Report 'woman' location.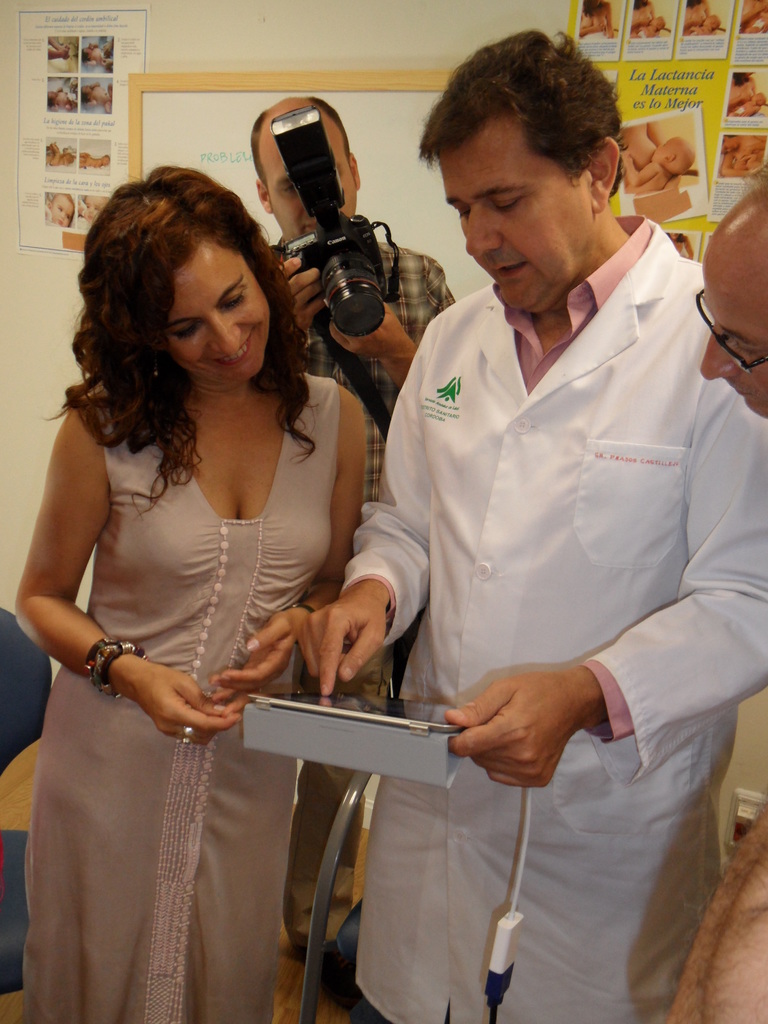
Report: 29 157 414 1023.
